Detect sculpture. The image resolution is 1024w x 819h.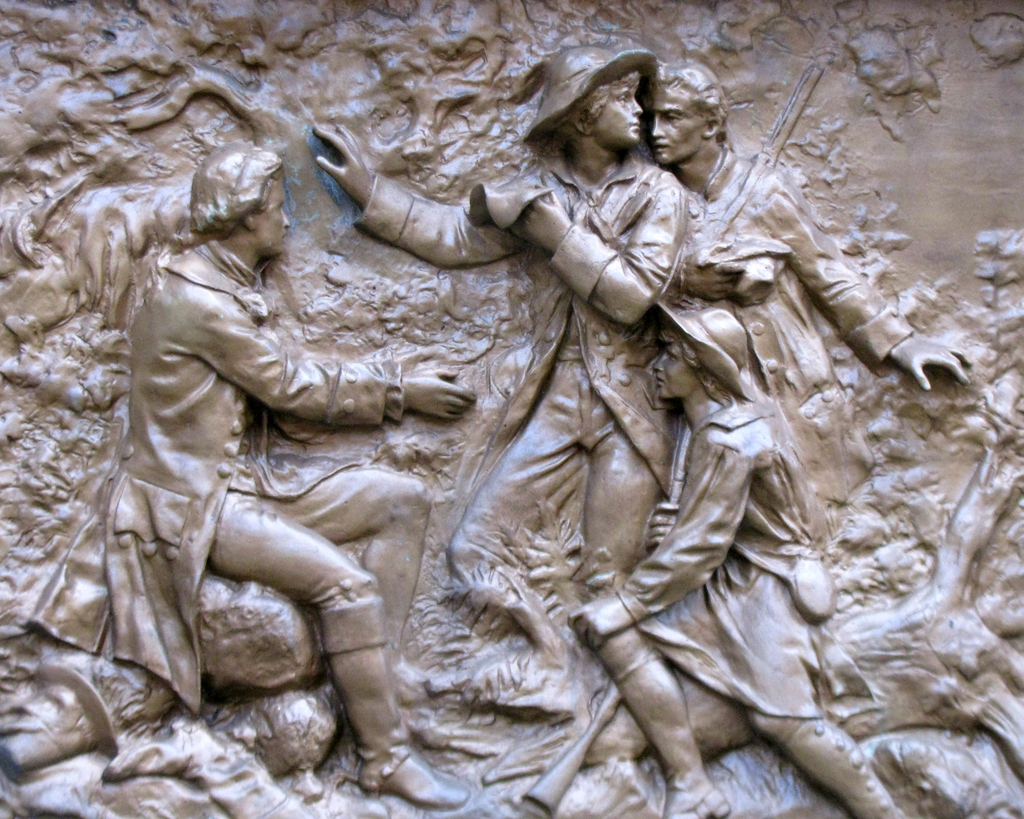
[left=302, top=41, right=750, bottom=818].
